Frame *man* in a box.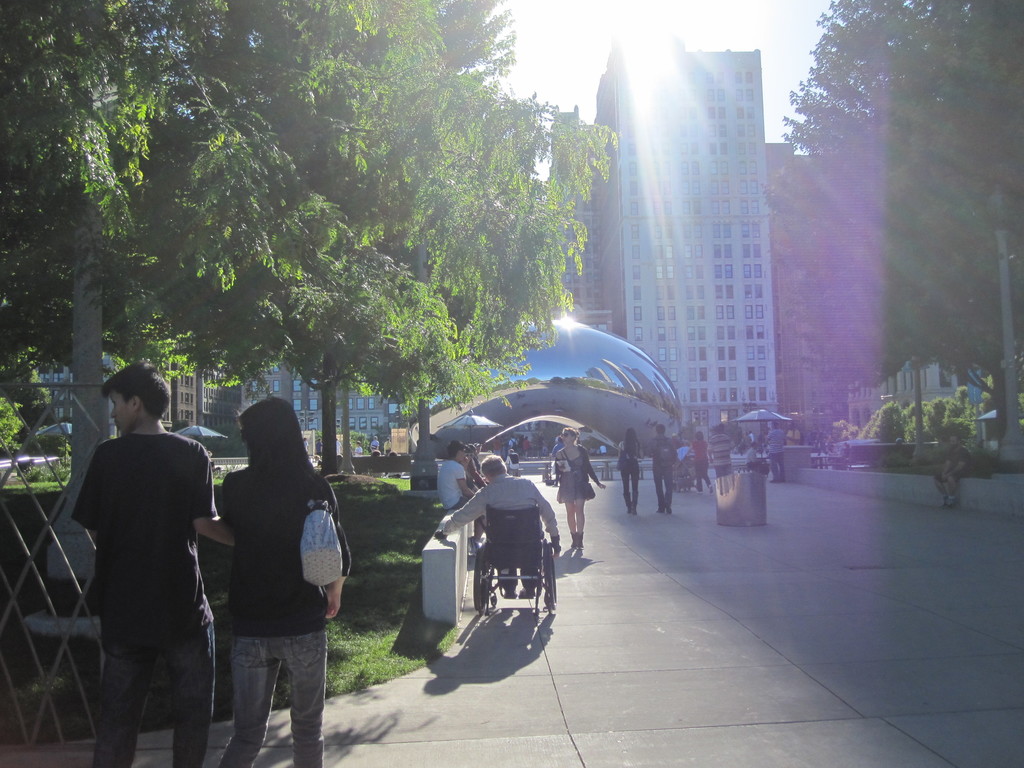
437:440:482:541.
